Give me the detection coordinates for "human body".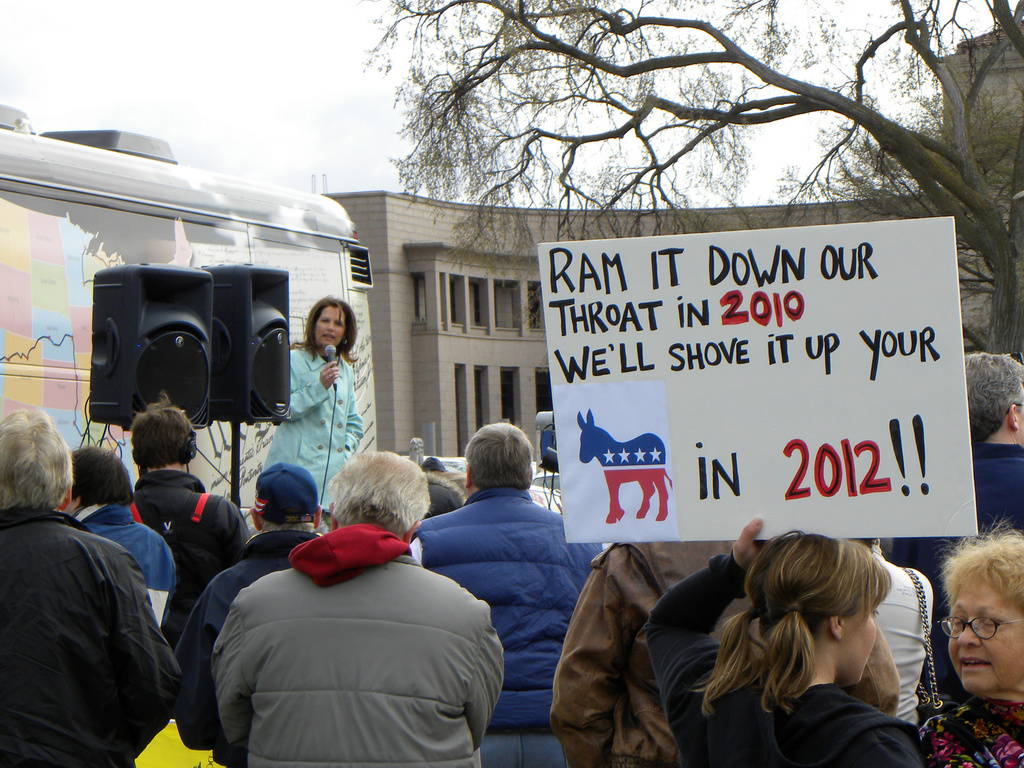
pyautogui.locateOnScreen(128, 463, 251, 600).
